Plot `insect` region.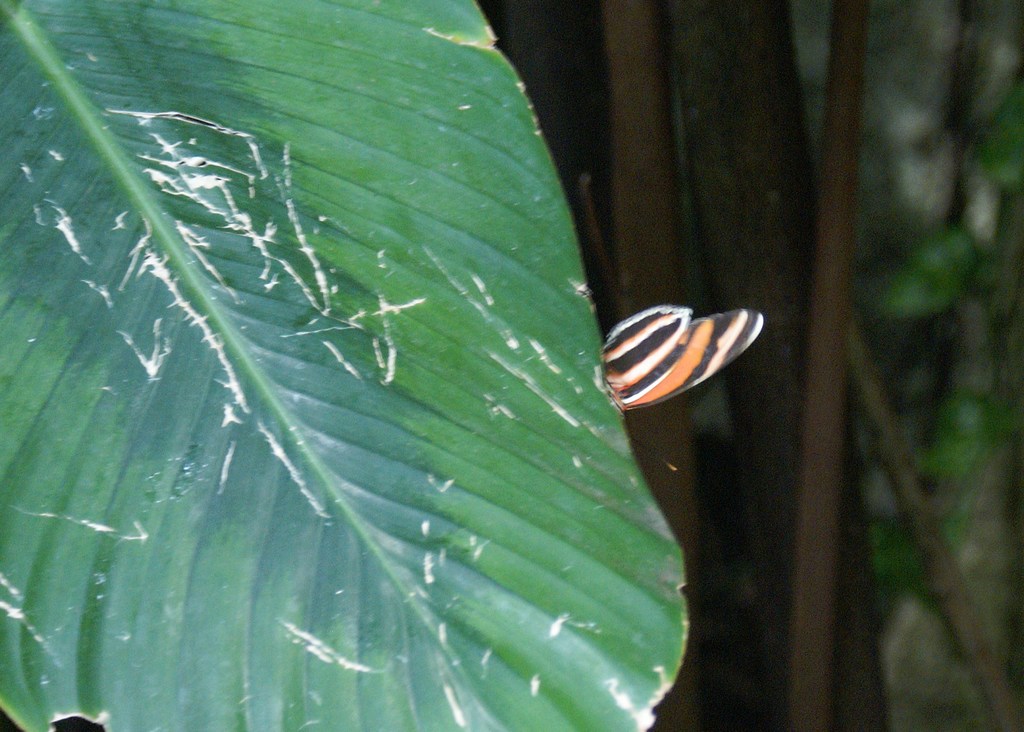
Plotted at crop(598, 303, 767, 473).
